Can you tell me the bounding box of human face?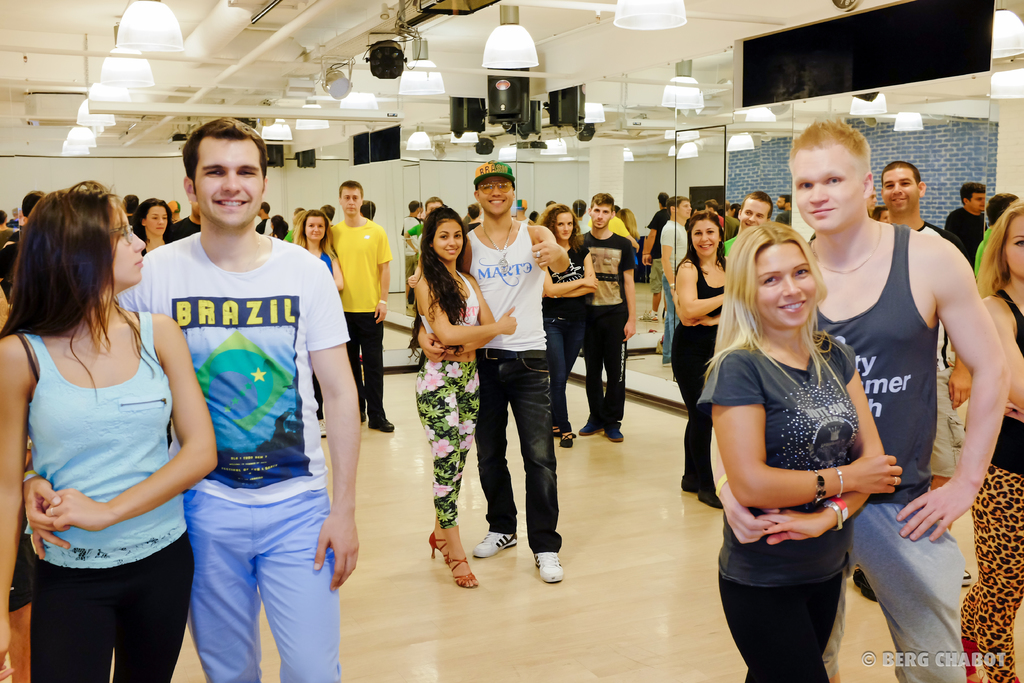
locate(774, 189, 793, 213).
